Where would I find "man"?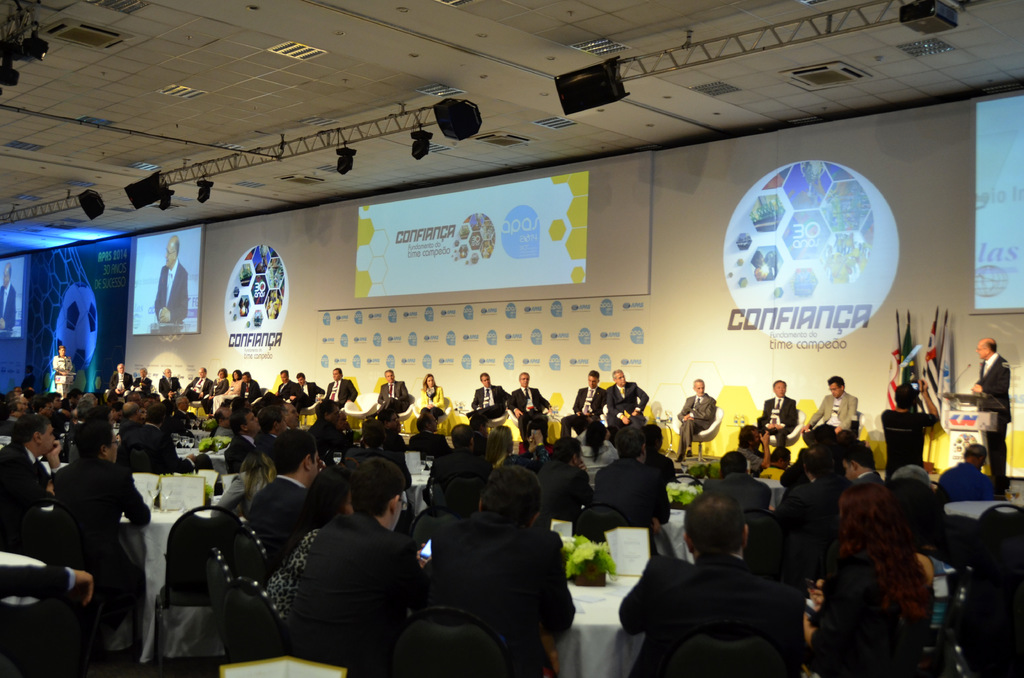
At {"left": 609, "top": 368, "right": 647, "bottom": 439}.
